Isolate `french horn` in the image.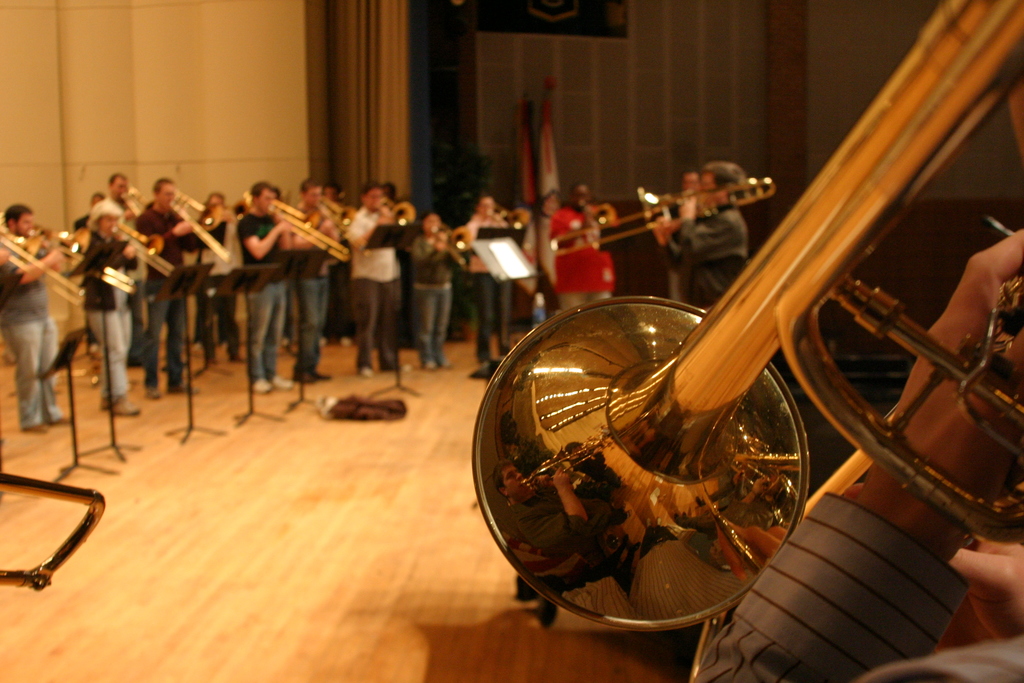
Isolated region: (374, 193, 422, 230).
